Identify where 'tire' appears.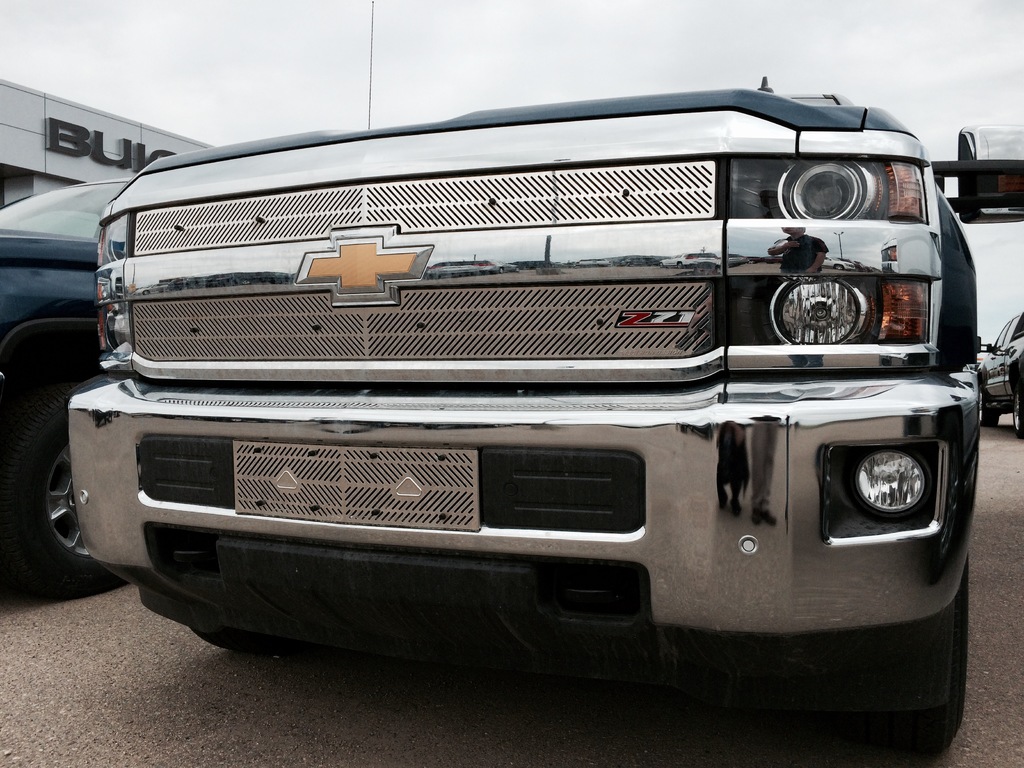
Appears at bbox=[980, 393, 1000, 431].
